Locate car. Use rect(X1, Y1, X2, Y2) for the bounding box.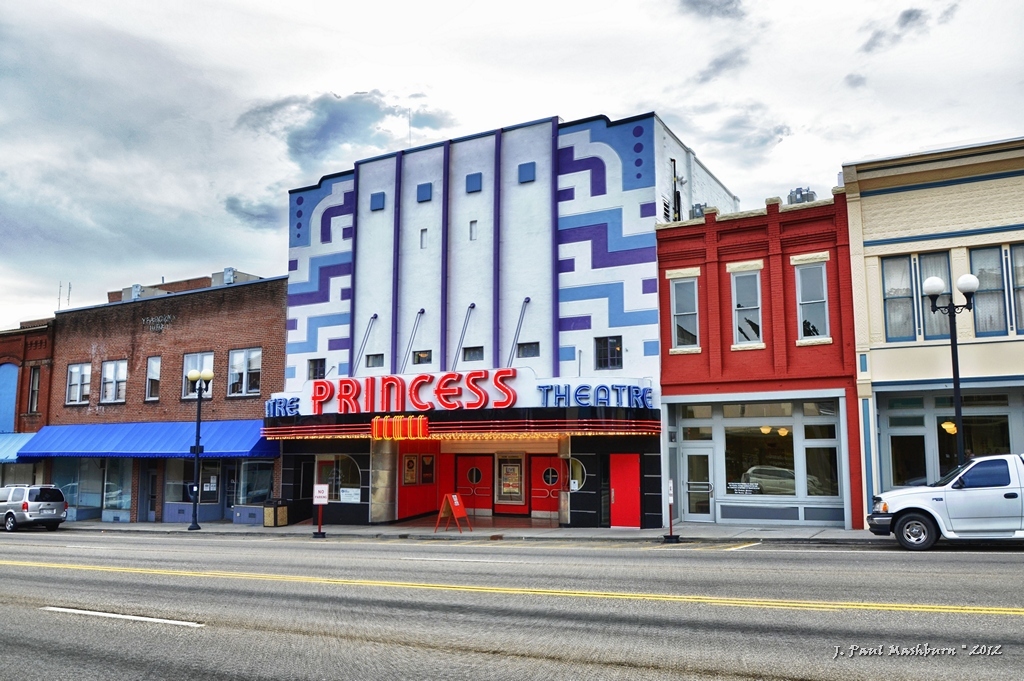
rect(0, 482, 66, 526).
